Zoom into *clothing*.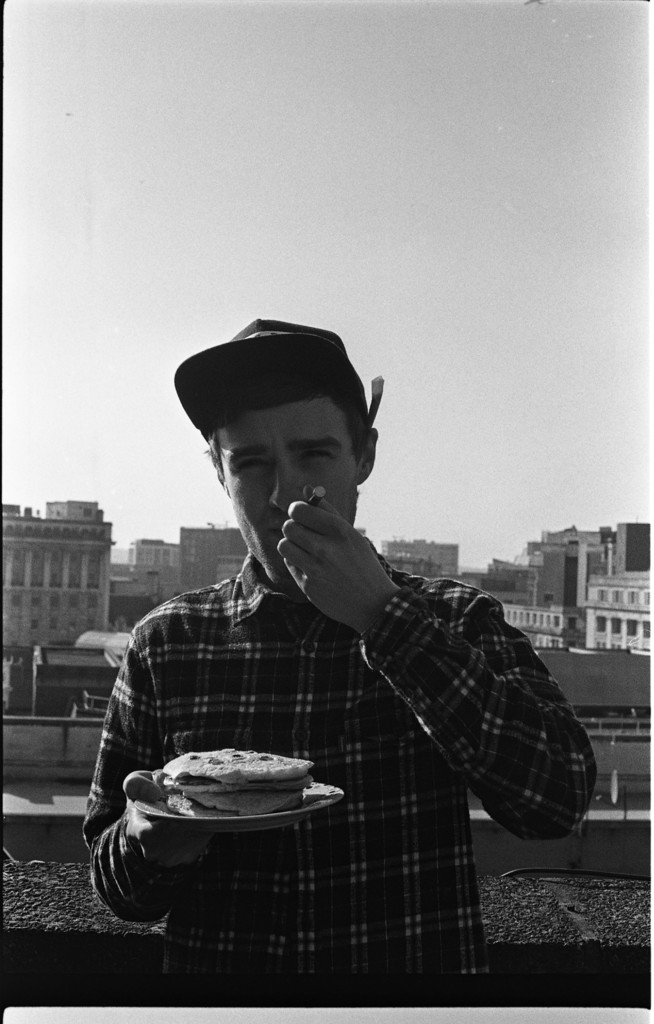
Zoom target: left=75, top=548, right=602, bottom=986.
